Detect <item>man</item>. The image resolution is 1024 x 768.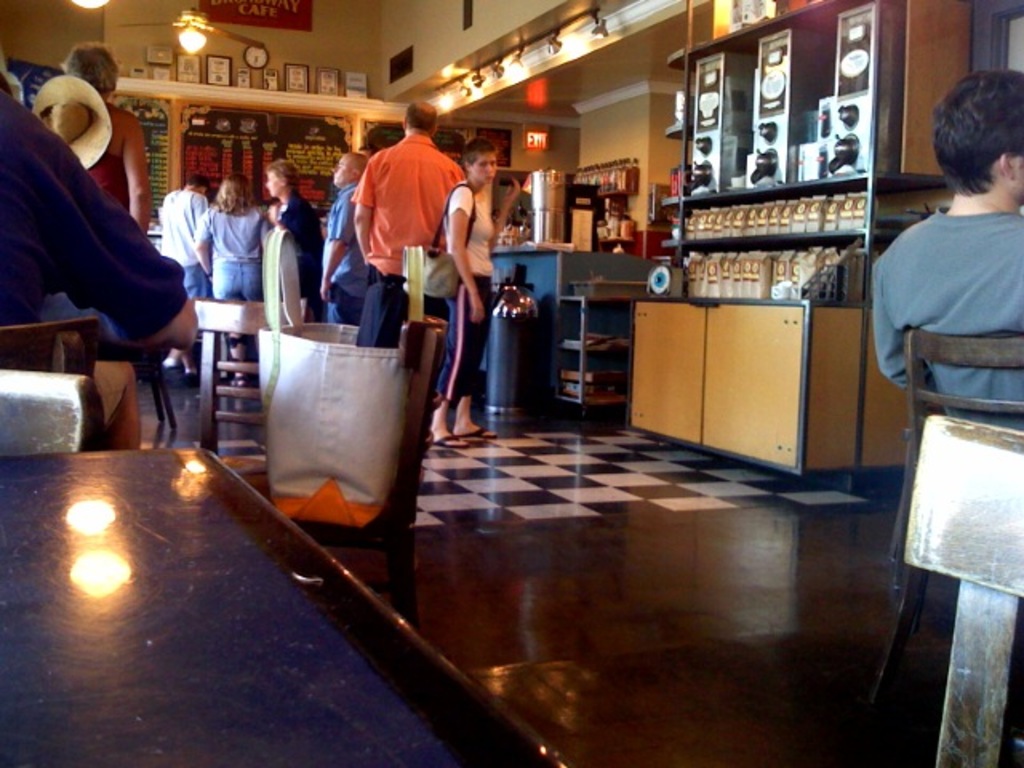
{"x1": 346, "y1": 101, "x2": 466, "y2": 280}.
